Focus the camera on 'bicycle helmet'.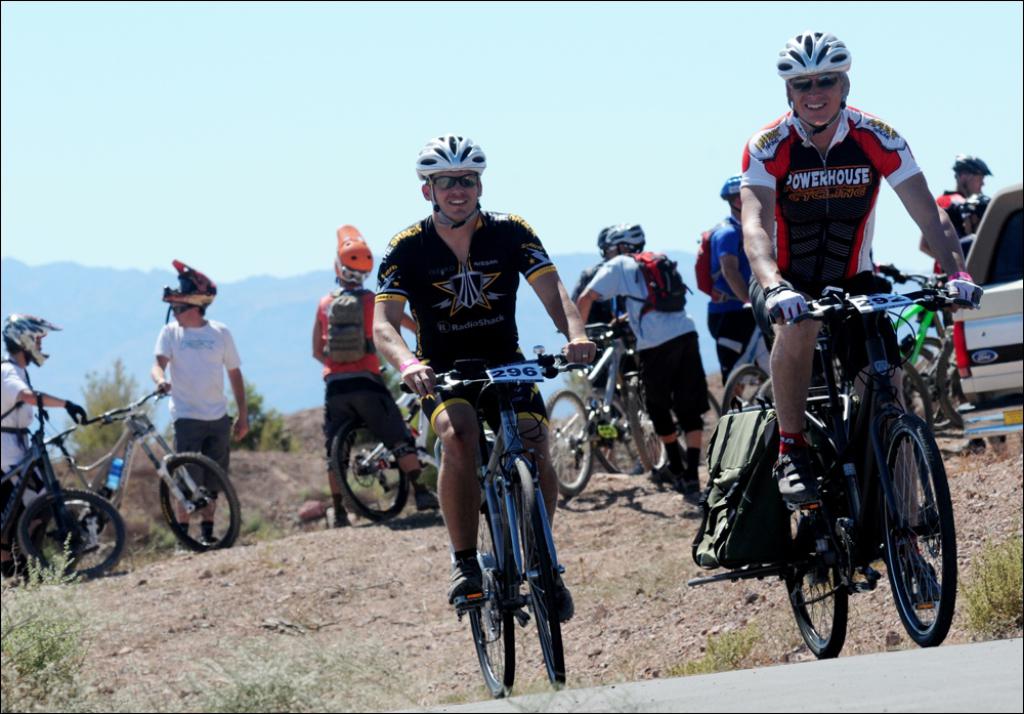
Focus region: region(598, 225, 609, 249).
